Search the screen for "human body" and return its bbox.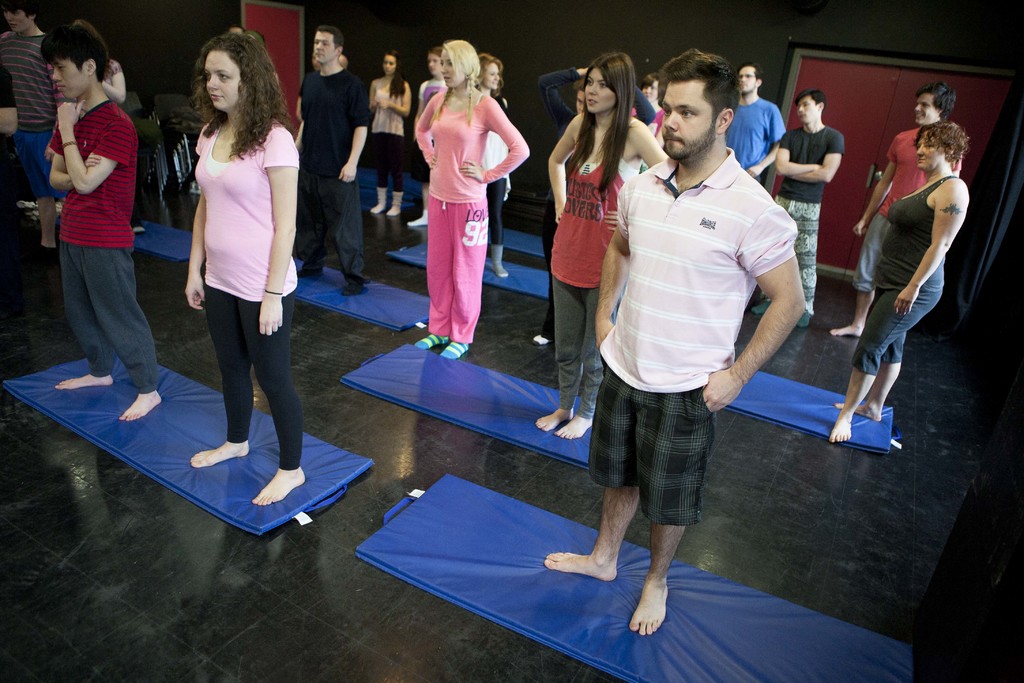
Found: left=44, top=10, right=159, bottom=429.
